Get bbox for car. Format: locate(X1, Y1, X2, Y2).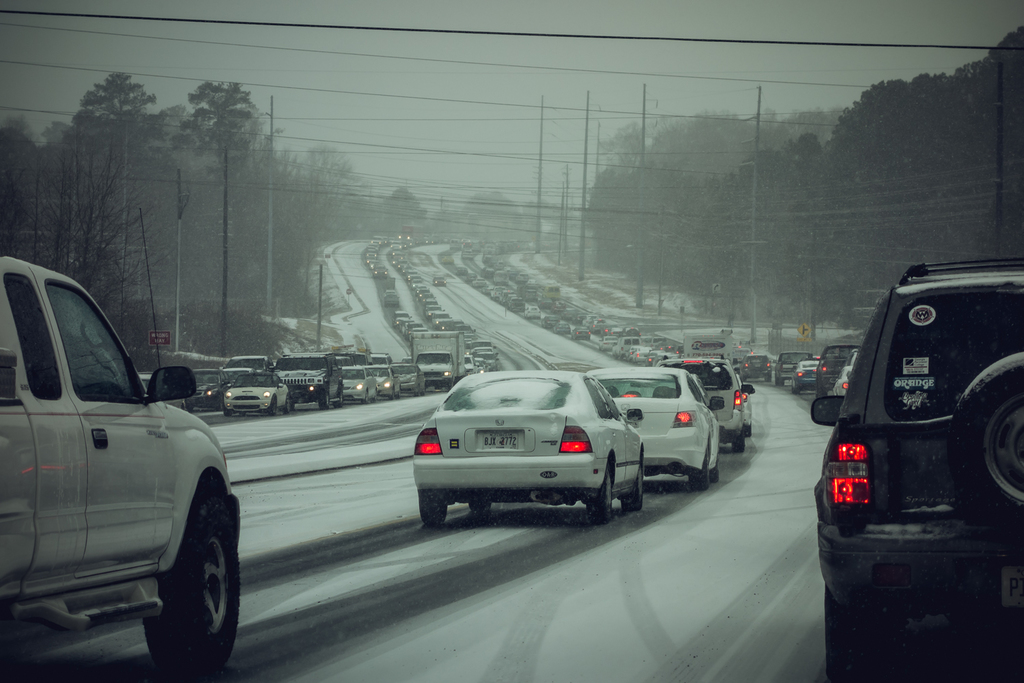
locate(0, 256, 240, 682).
